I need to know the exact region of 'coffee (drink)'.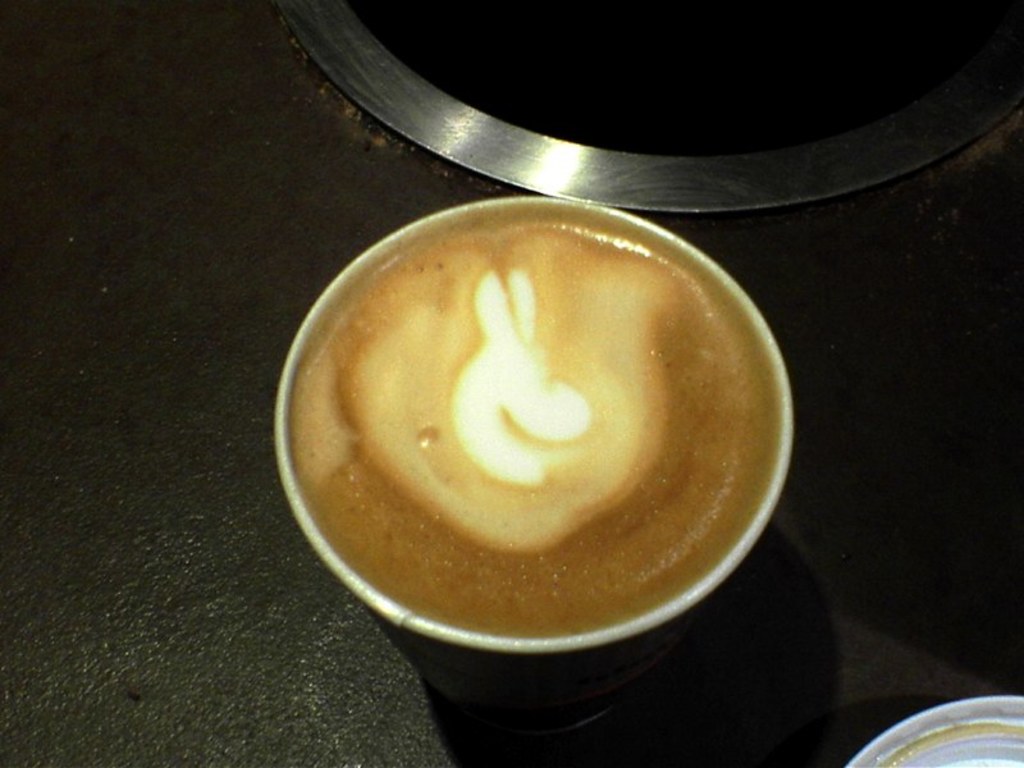
Region: Rect(284, 210, 786, 636).
